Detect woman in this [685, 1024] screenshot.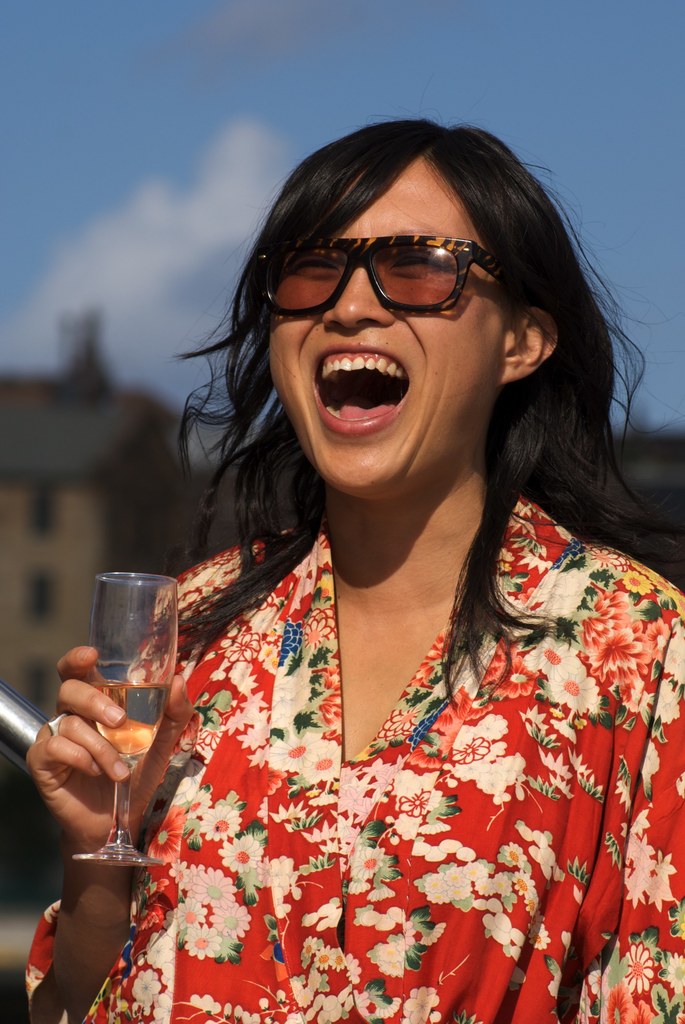
Detection: select_region(0, 124, 684, 1023).
